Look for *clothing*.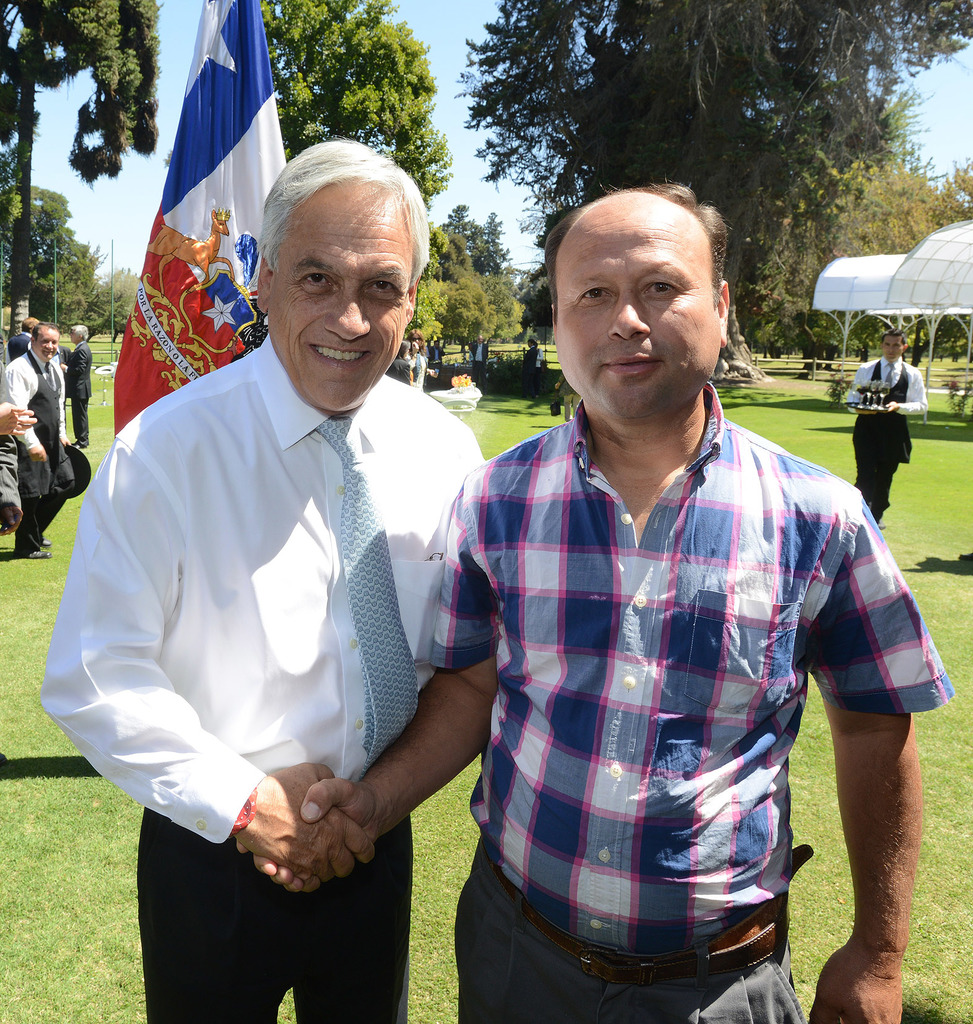
Found: box(40, 332, 486, 1023).
